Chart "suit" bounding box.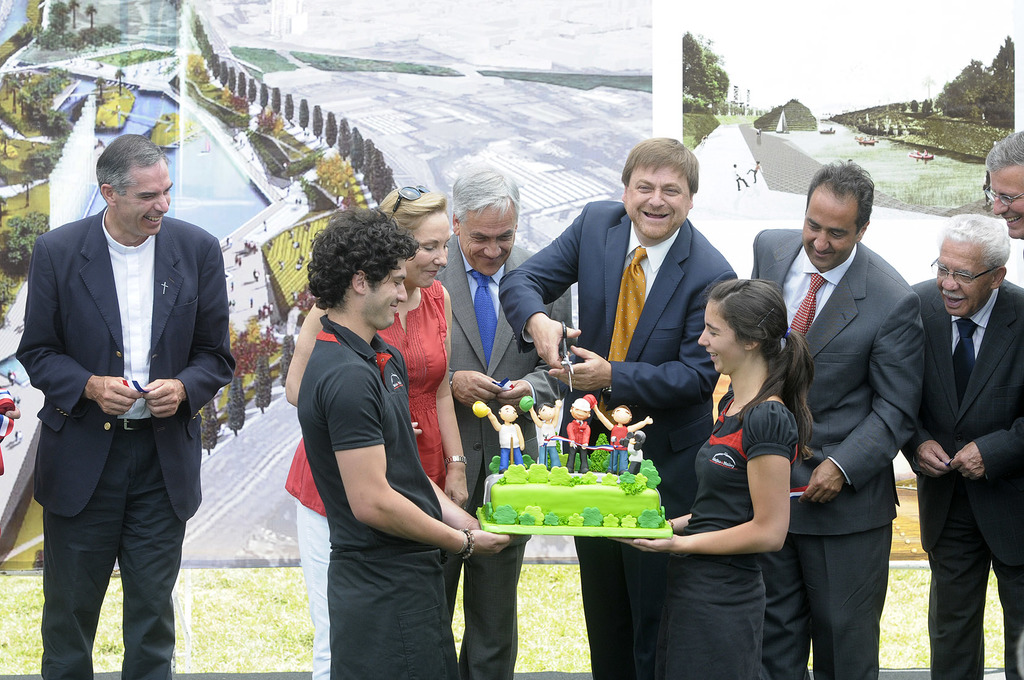
Charted: 13,204,236,679.
